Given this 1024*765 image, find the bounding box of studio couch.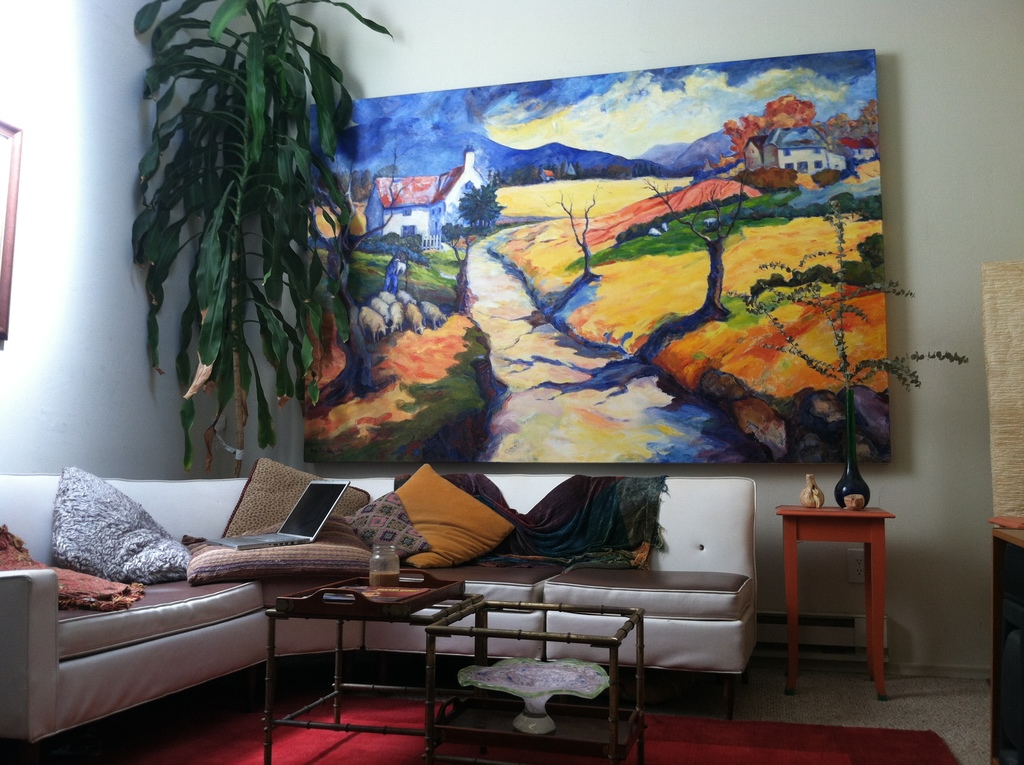
0, 467, 756, 737.
